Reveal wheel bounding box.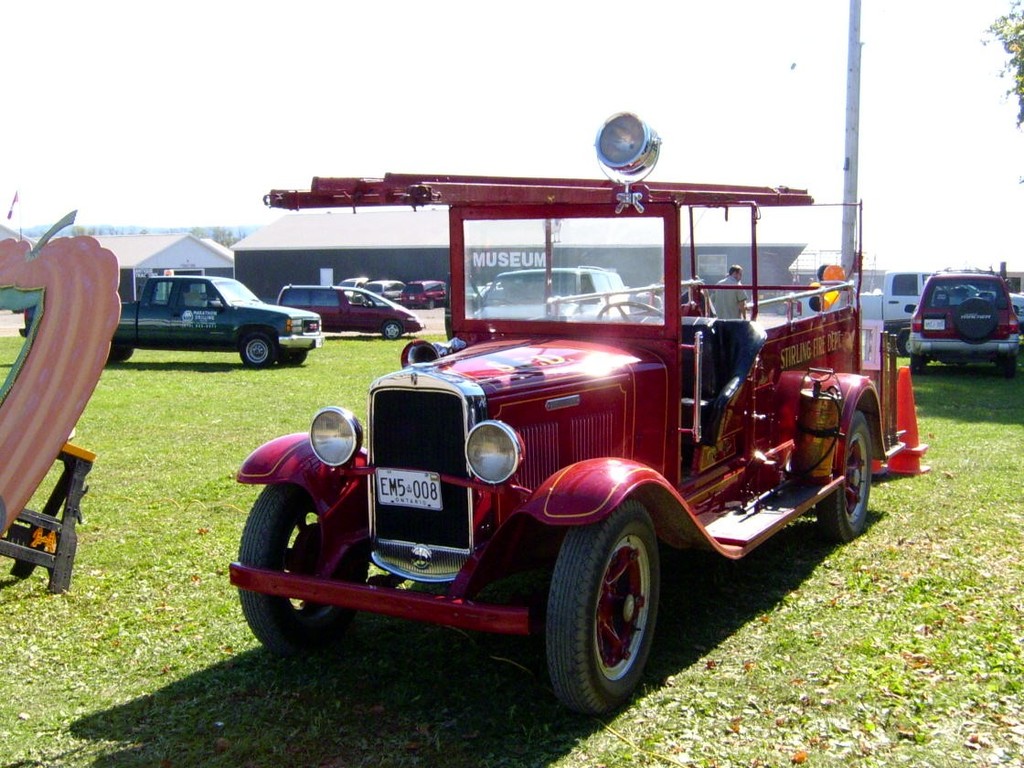
Revealed: l=537, t=511, r=667, b=714.
